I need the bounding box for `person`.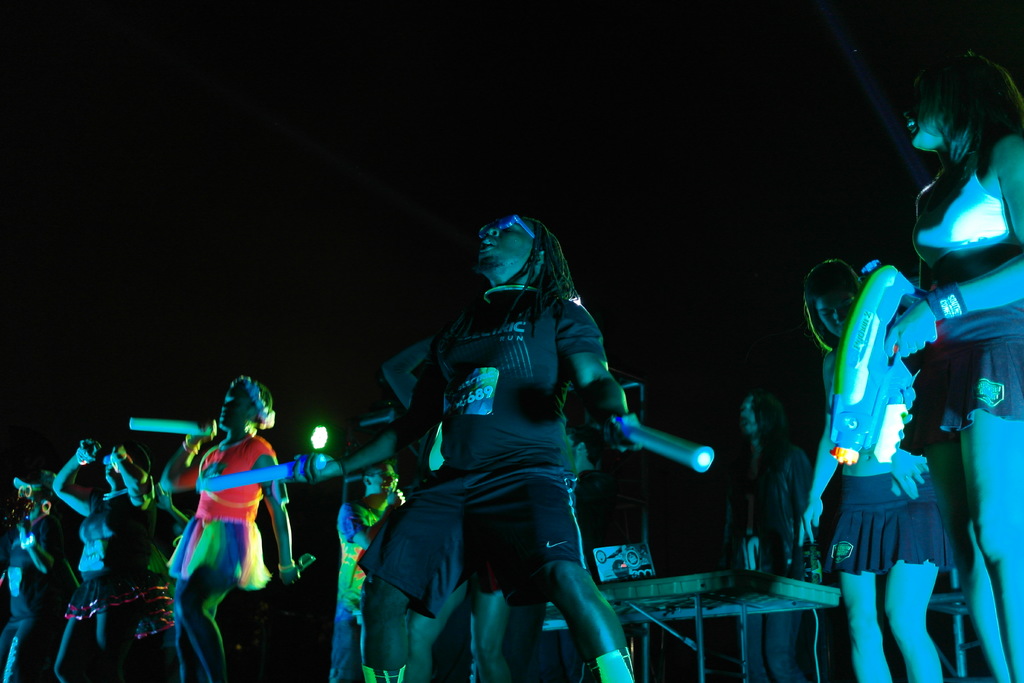
Here it is: region(328, 458, 409, 682).
